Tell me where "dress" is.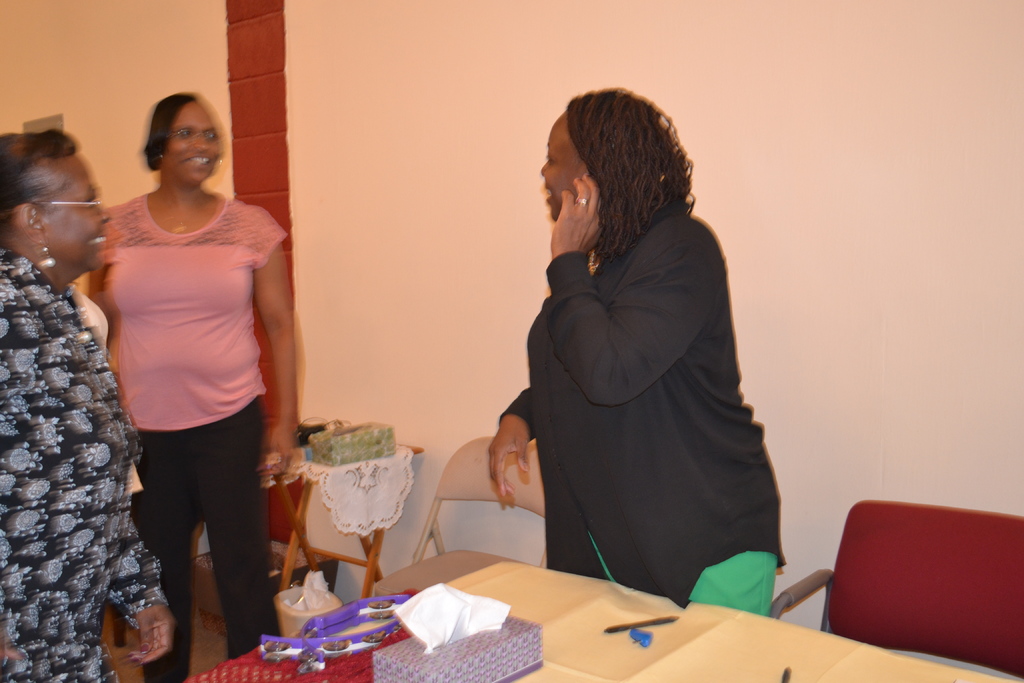
"dress" is at 0:251:168:682.
